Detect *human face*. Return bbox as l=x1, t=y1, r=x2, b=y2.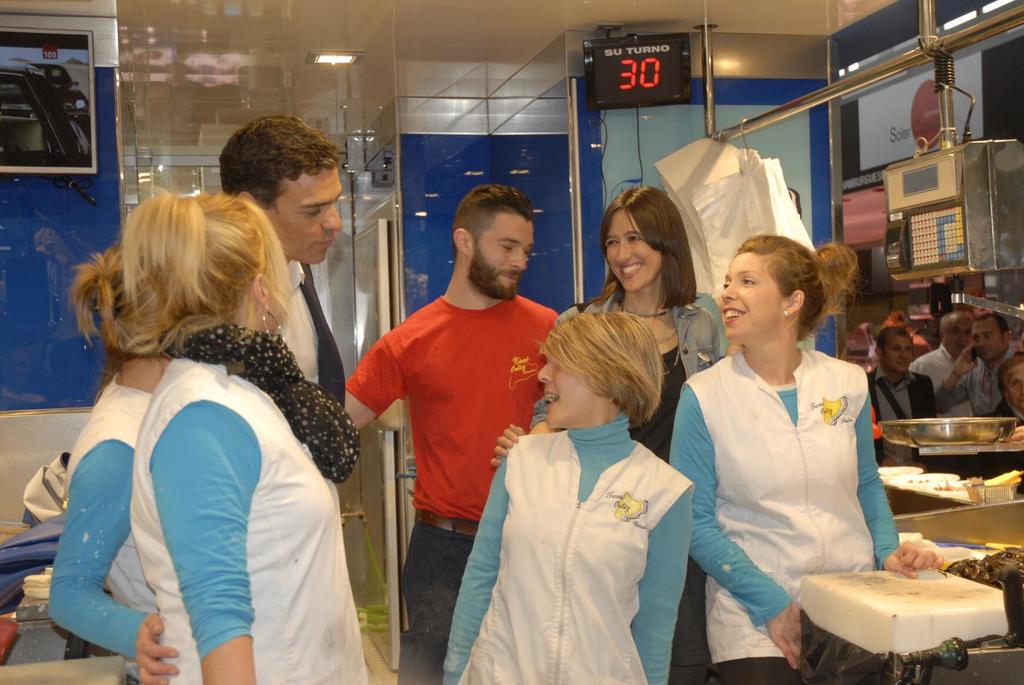
l=264, t=166, r=343, b=266.
